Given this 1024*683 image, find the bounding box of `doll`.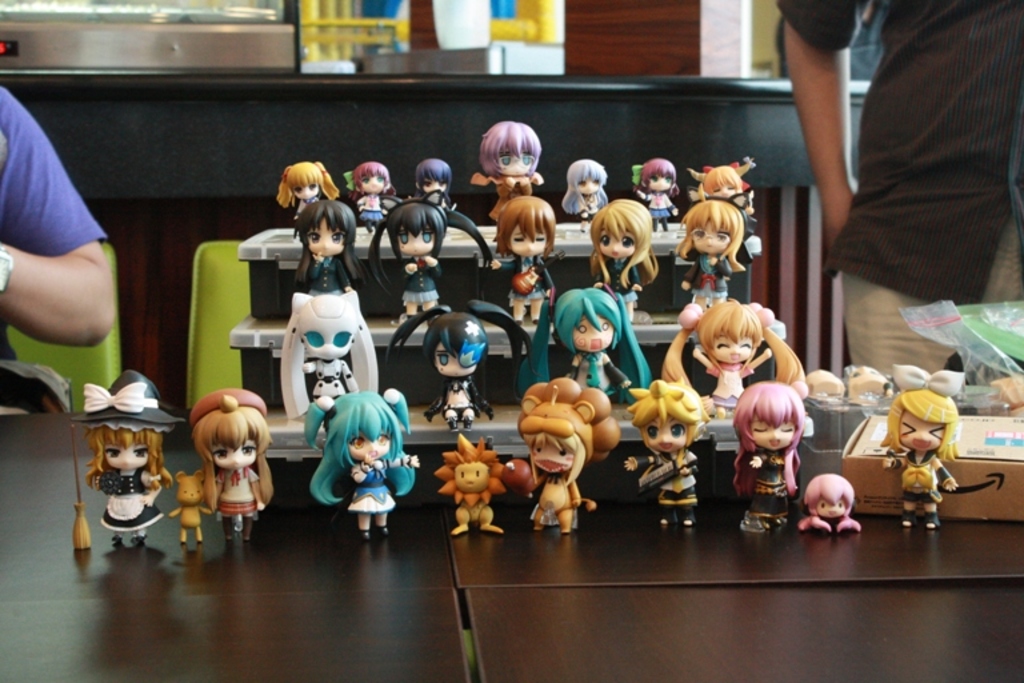
select_region(588, 199, 656, 308).
